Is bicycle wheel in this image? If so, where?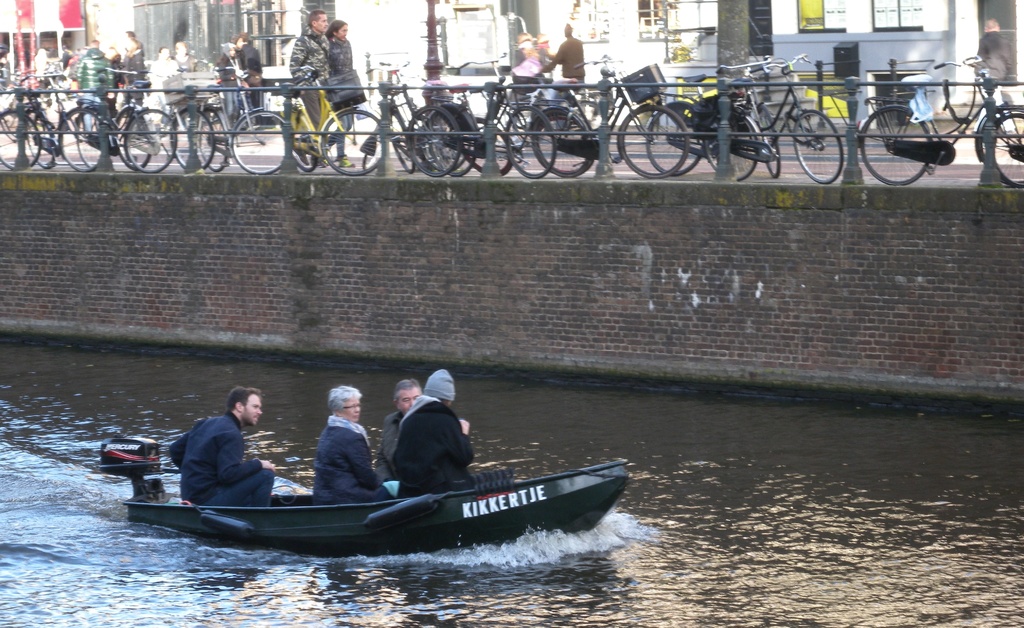
Yes, at crop(532, 109, 595, 178).
